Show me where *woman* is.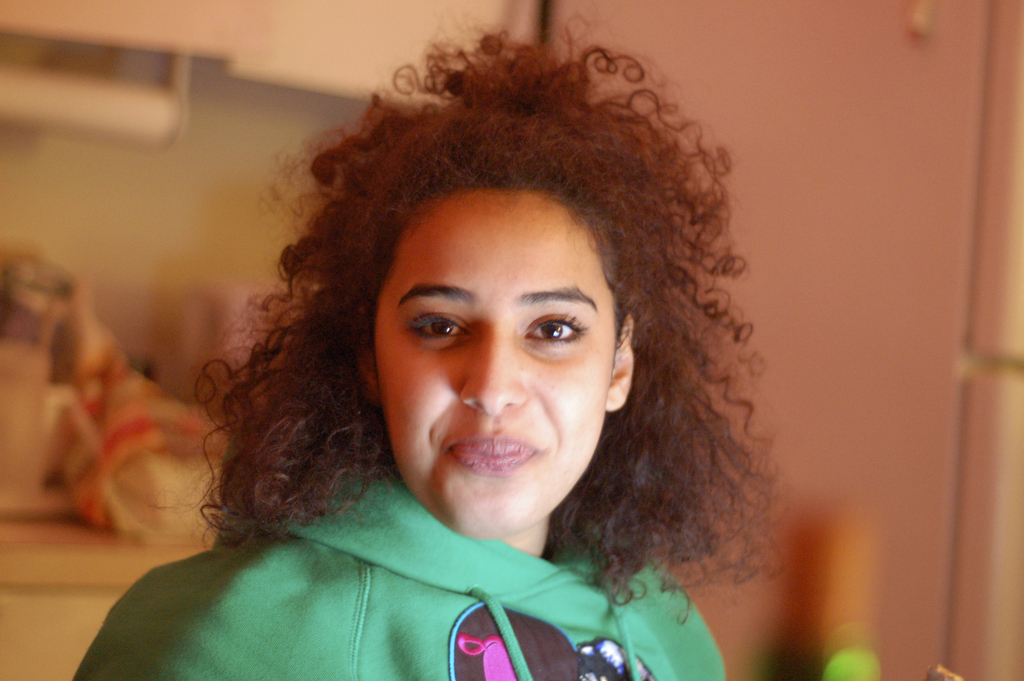
*woman* is at (98,56,832,660).
